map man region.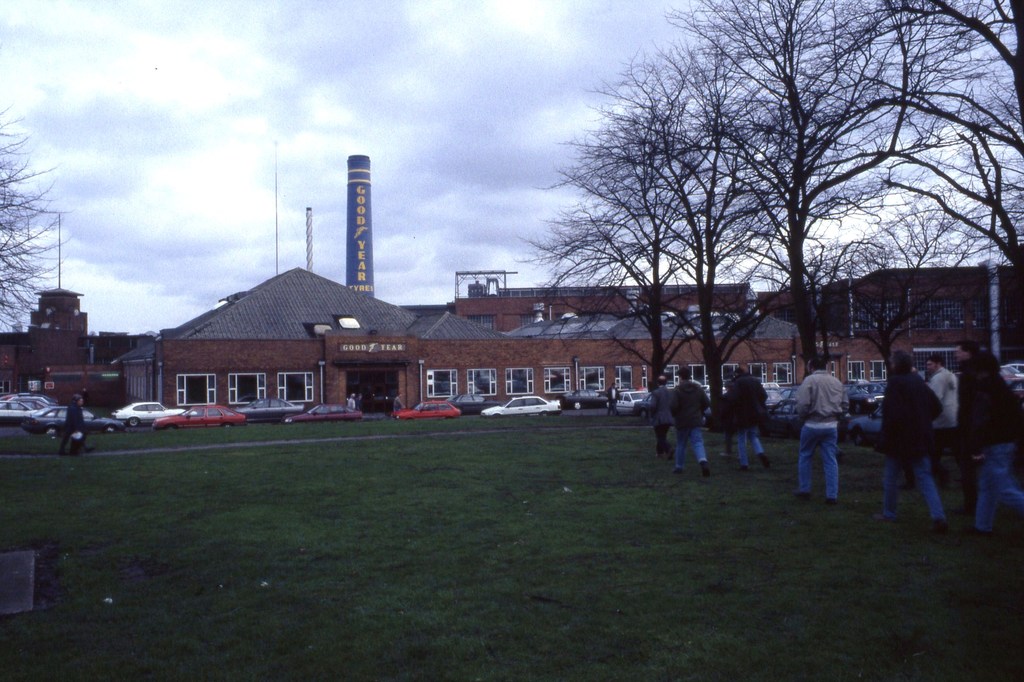
Mapped to region(605, 376, 627, 418).
